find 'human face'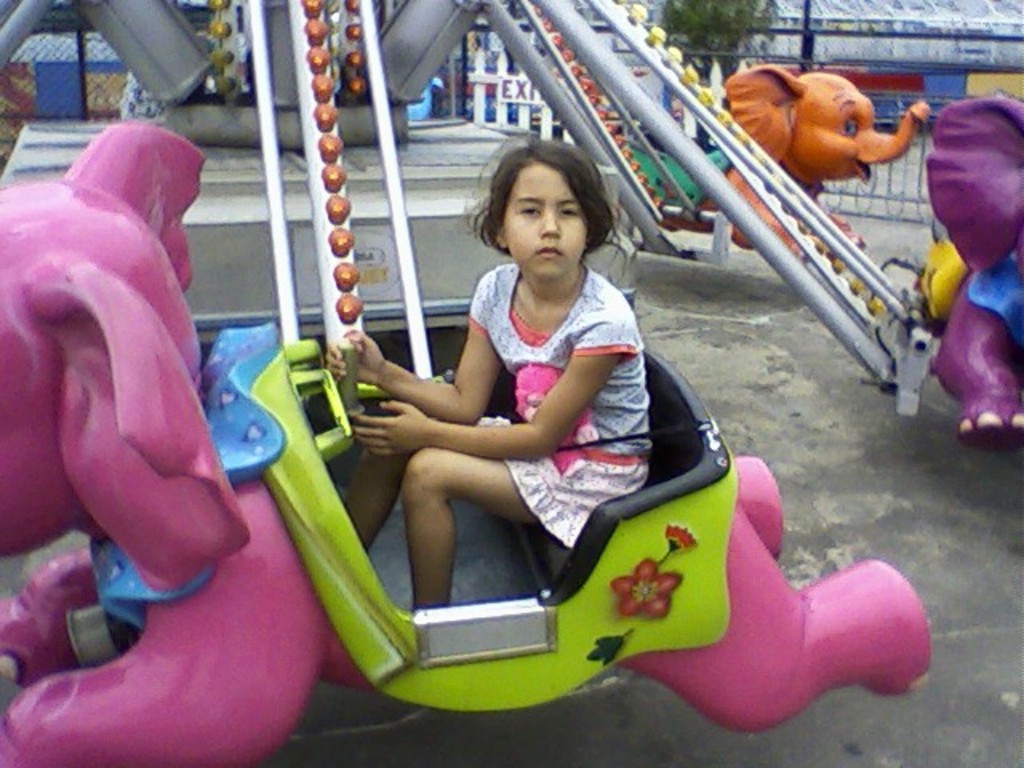
<box>504,160,589,275</box>
